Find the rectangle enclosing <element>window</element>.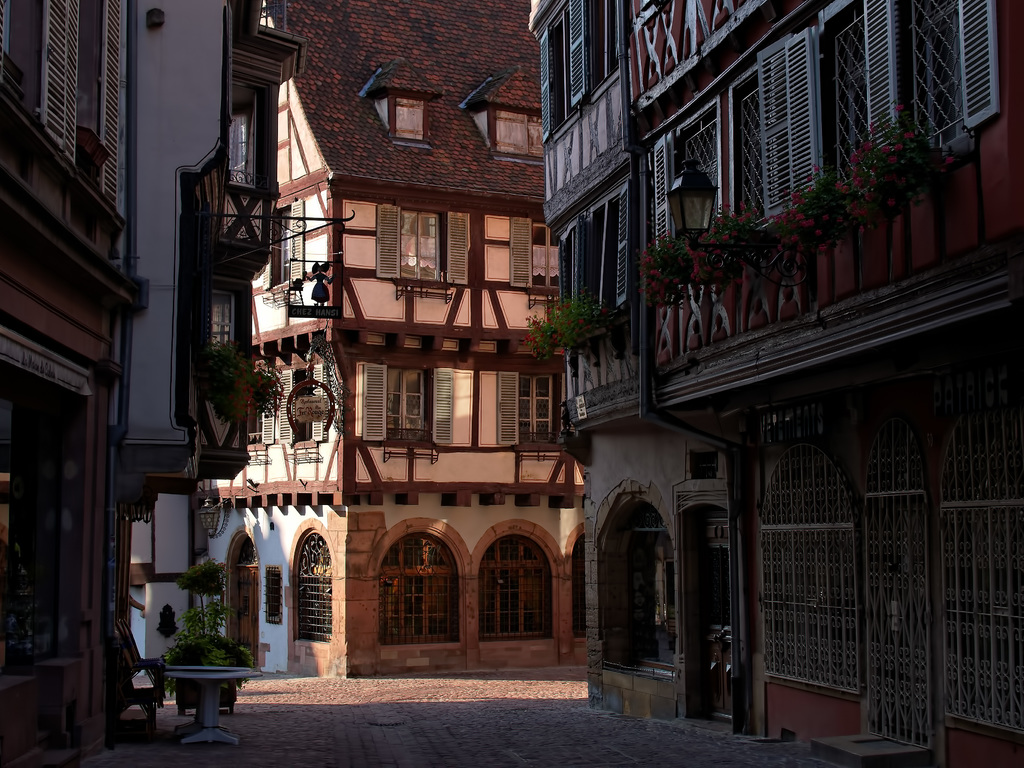
Rect(654, 94, 737, 246).
